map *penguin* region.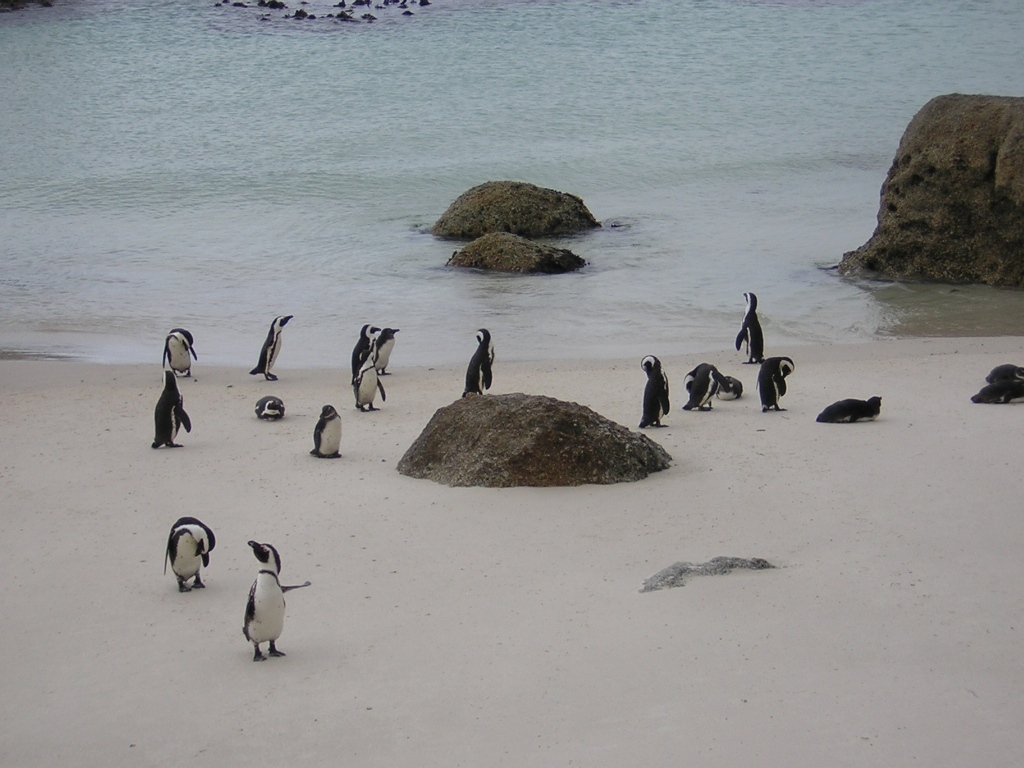
Mapped to [x1=970, y1=377, x2=1023, y2=405].
